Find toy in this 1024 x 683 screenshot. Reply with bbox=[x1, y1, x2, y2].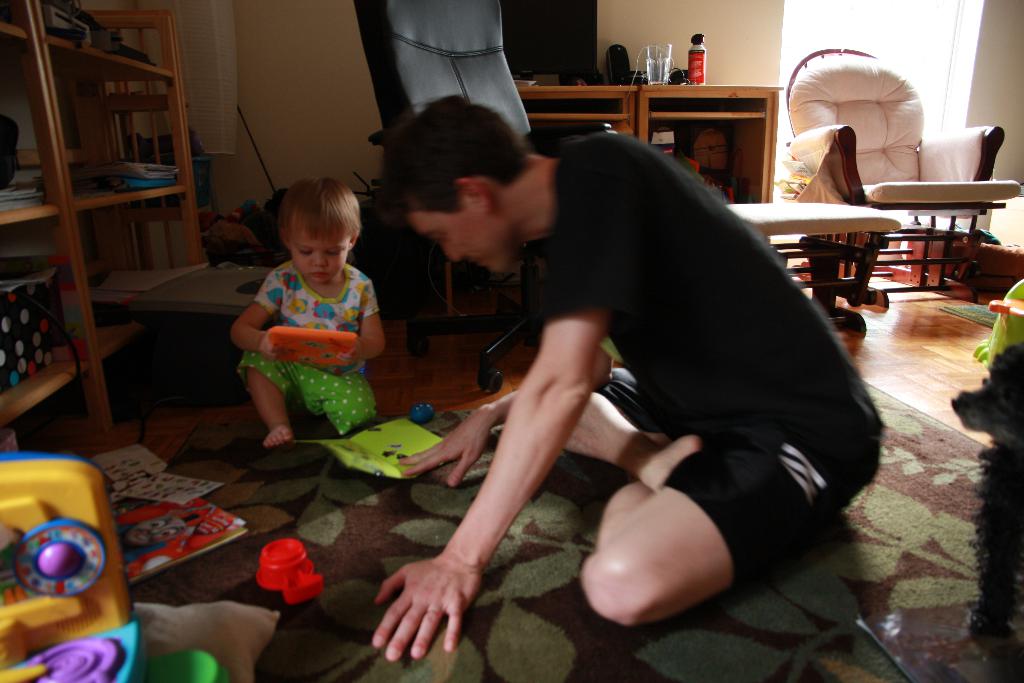
bbox=[978, 274, 1023, 368].
